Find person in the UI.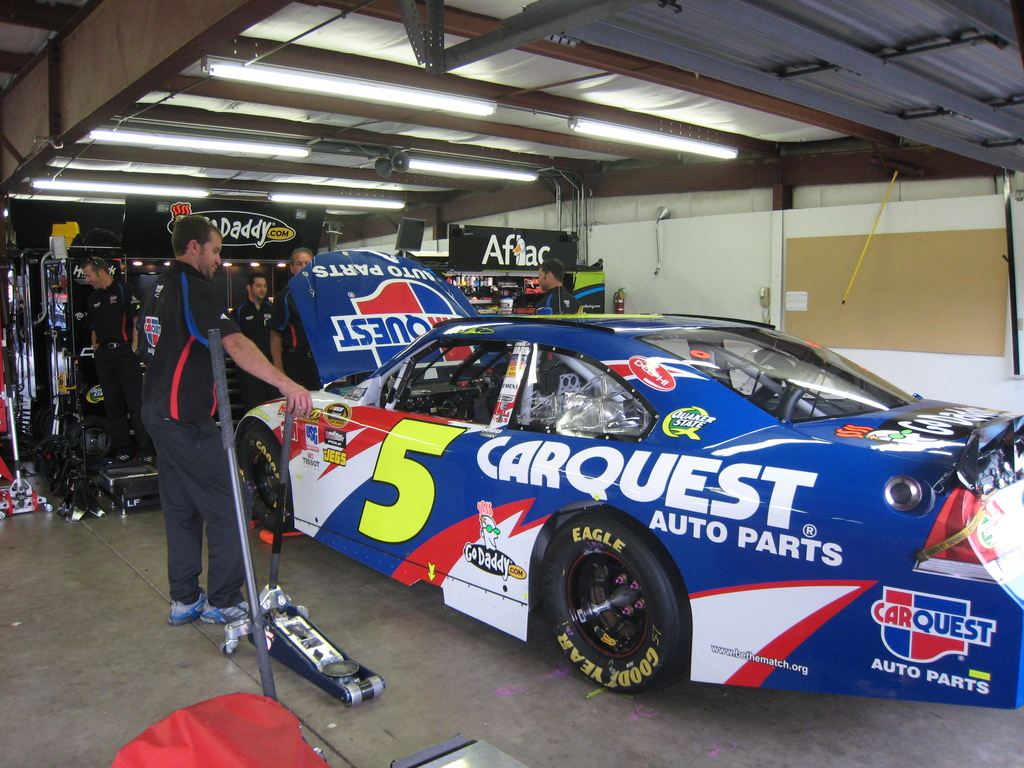
UI element at <bbox>143, 198, 288, 705</bbox>.
